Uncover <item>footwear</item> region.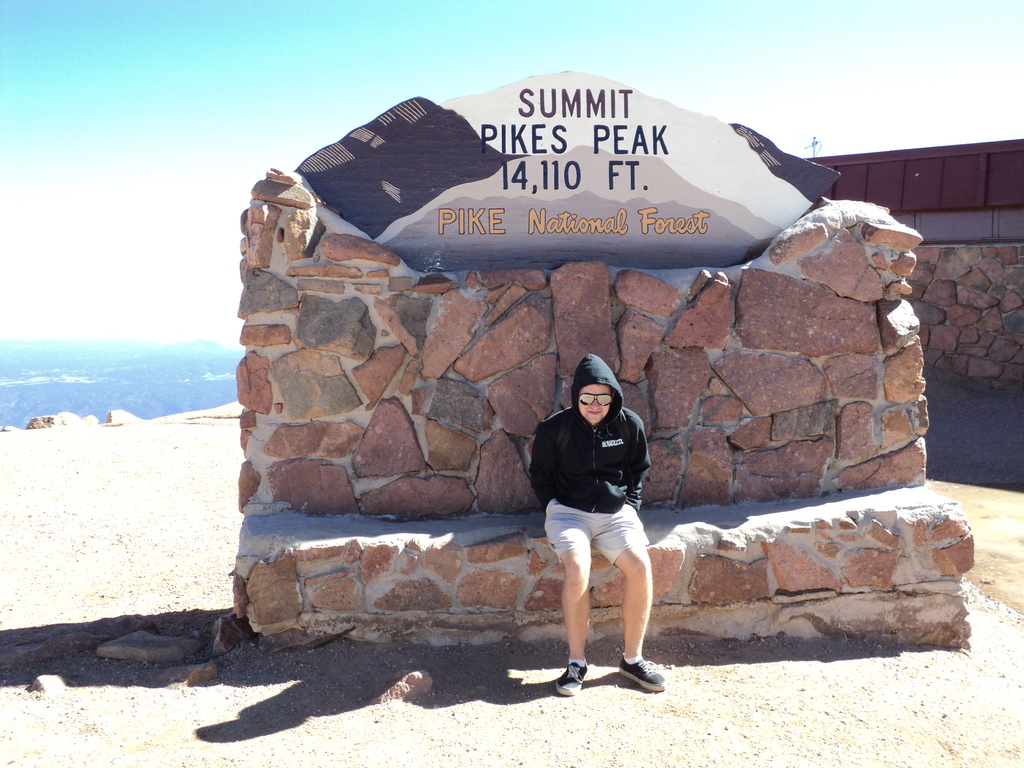
Uncovered: 554/660/590/695.
